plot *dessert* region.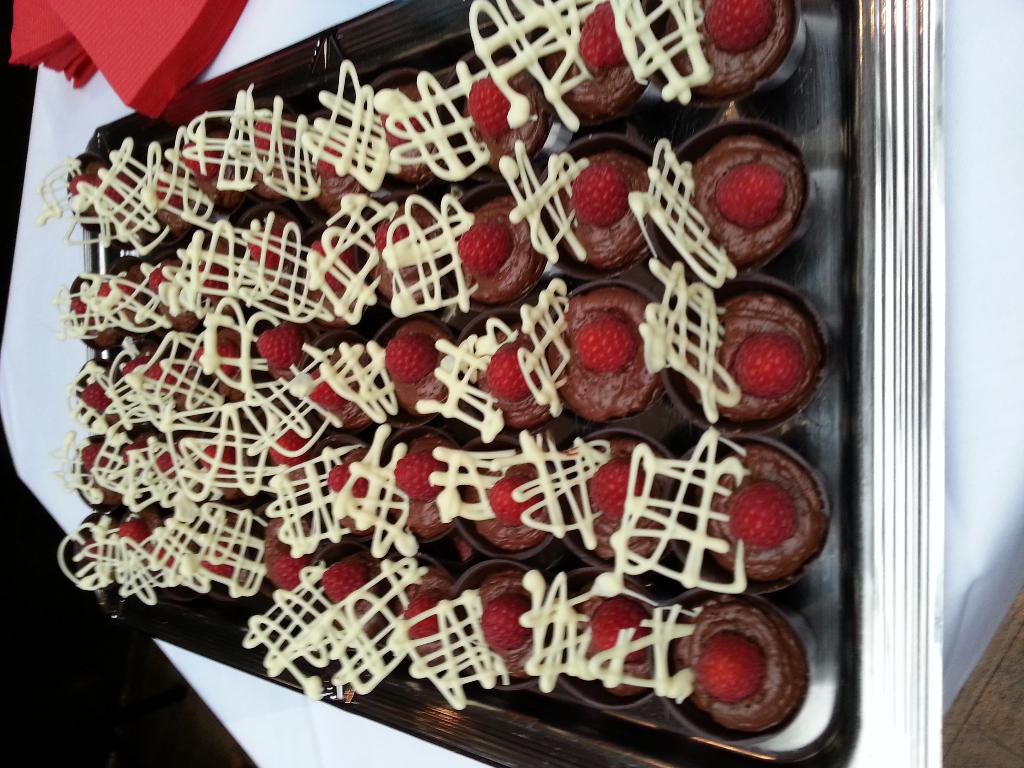
Plotted at bbox(699, 134, 806, 257).
